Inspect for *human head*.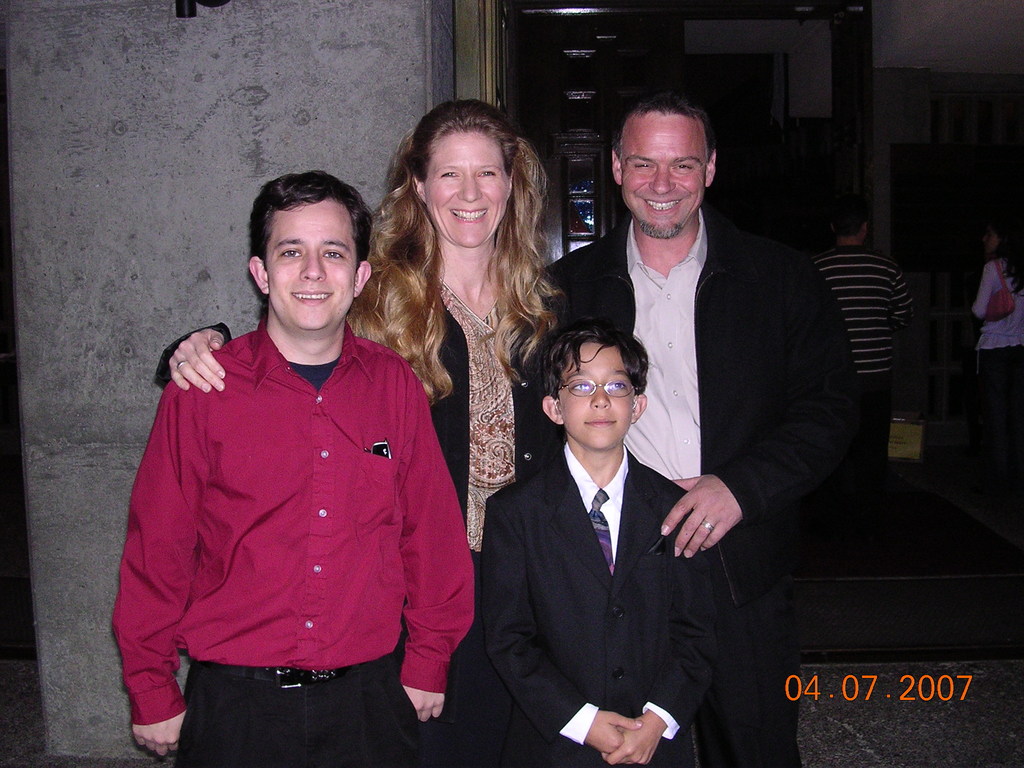
Inspection: left=980, top=217, right=1021, bottom=254.
